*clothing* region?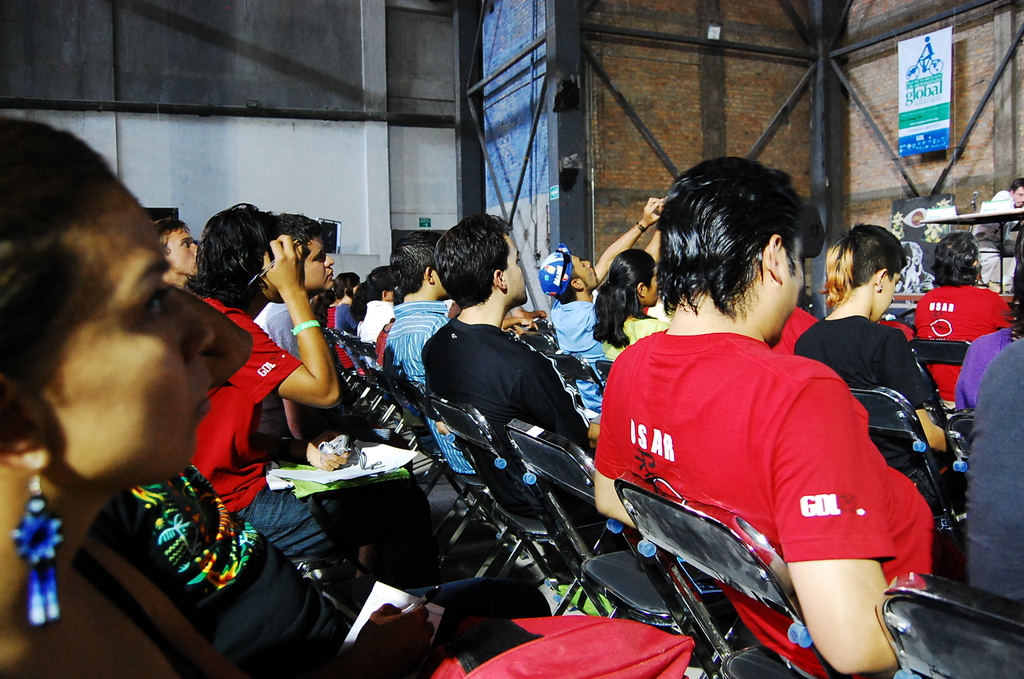
rect(803, 315, 949, 418)
